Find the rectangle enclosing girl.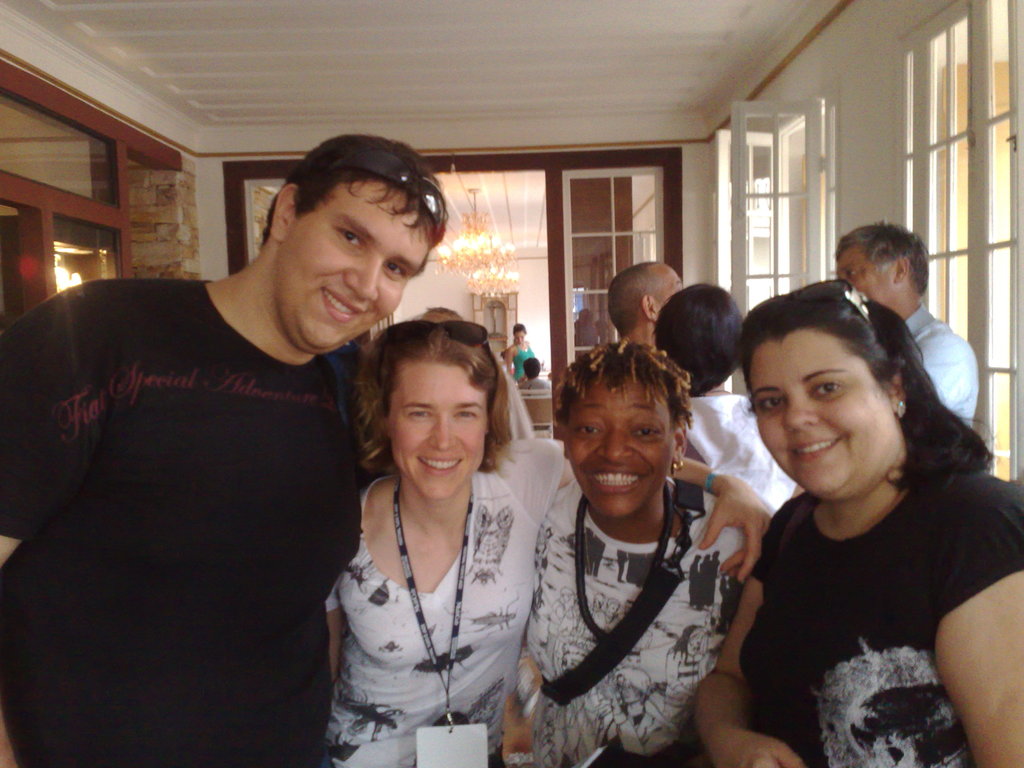
bbox(694, 287, 1023, 767).
